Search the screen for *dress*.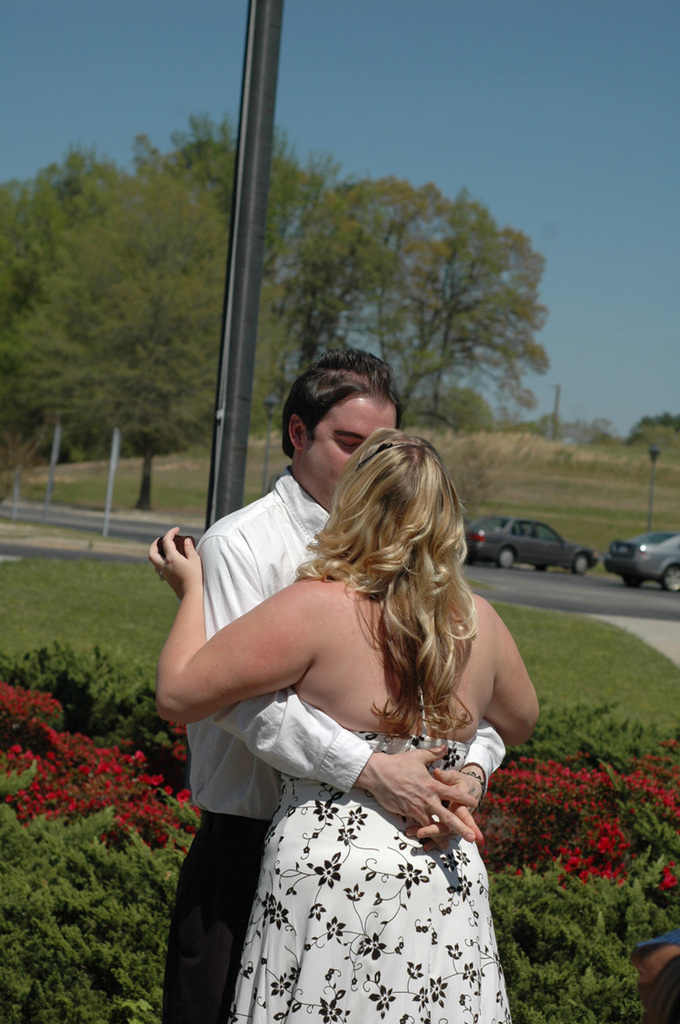
Found at l=225, t=731, r=515, b=1023.
